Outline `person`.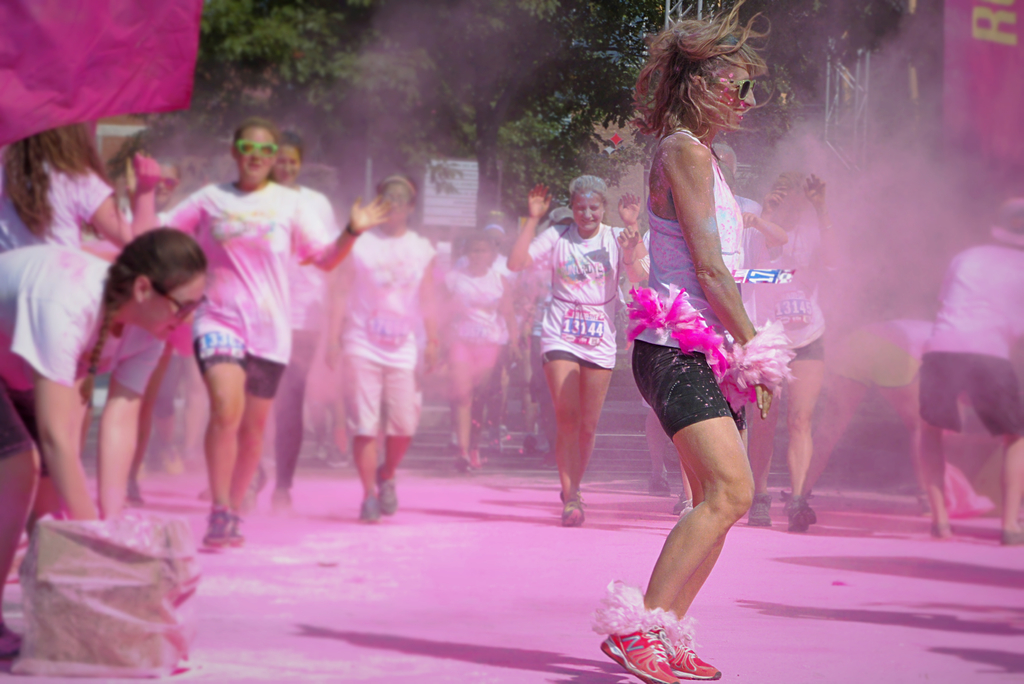
Outline: (783, 314, 942, 521).
